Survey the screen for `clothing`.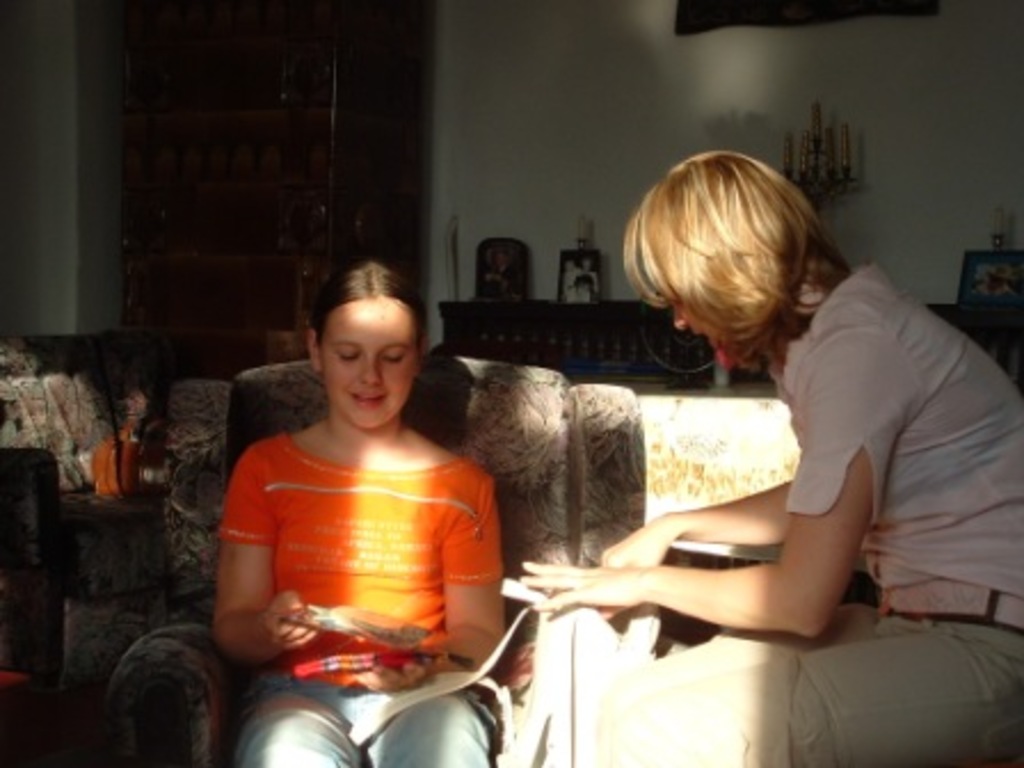
Survey found: x1=208, y1=366, x2=521, y2=738.
